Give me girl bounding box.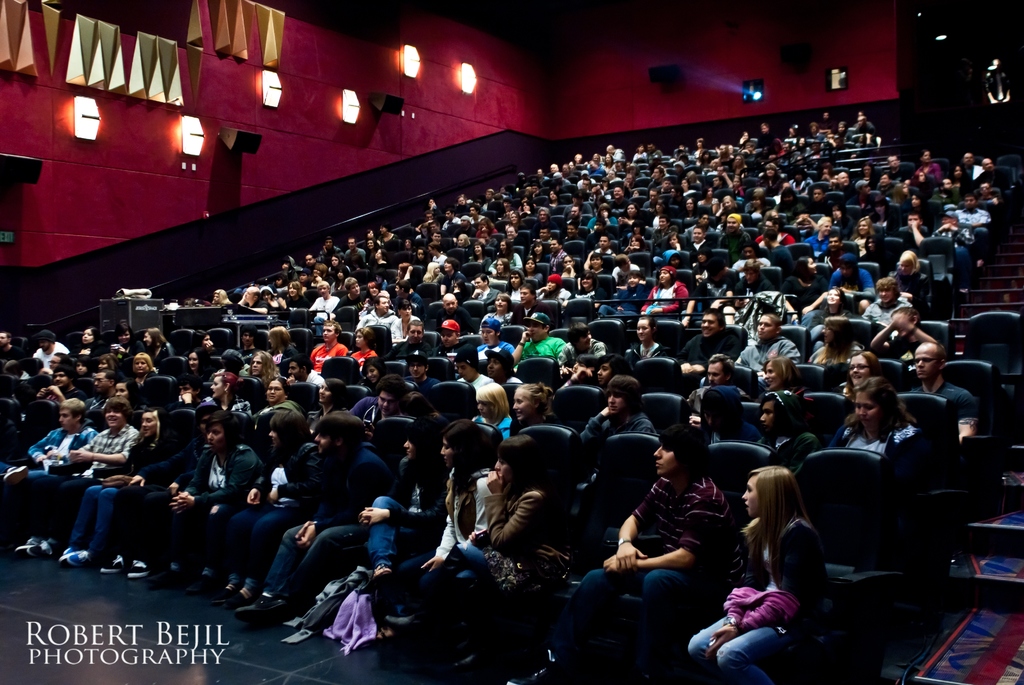
BBox(746, 193, 771, 217).
